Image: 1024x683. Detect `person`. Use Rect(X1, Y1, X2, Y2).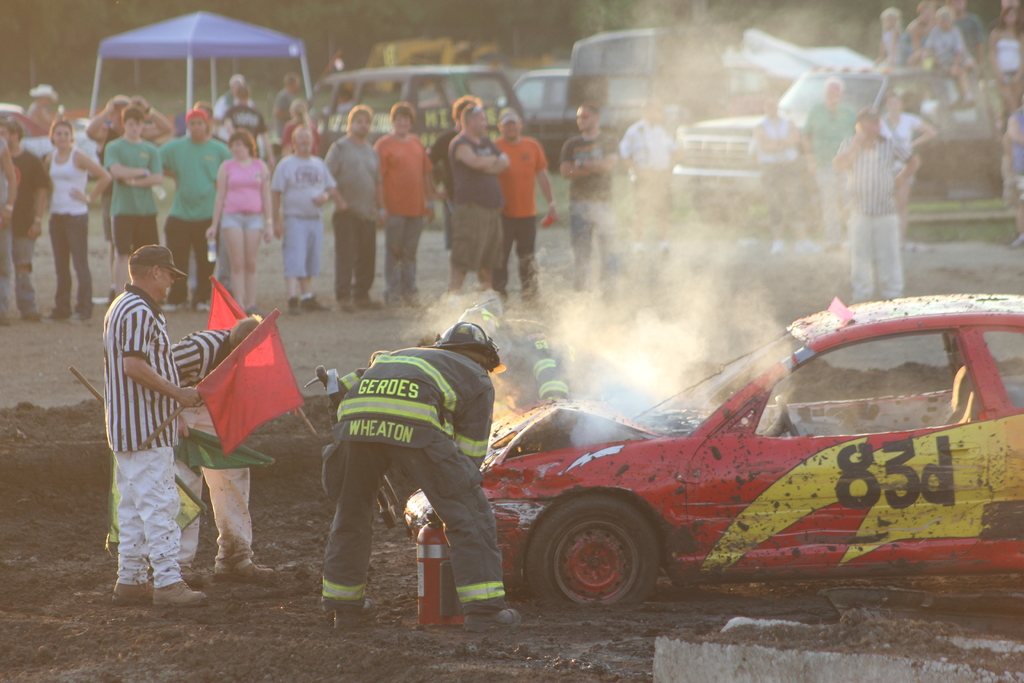
Rect(993, 1, 1023, 121).
